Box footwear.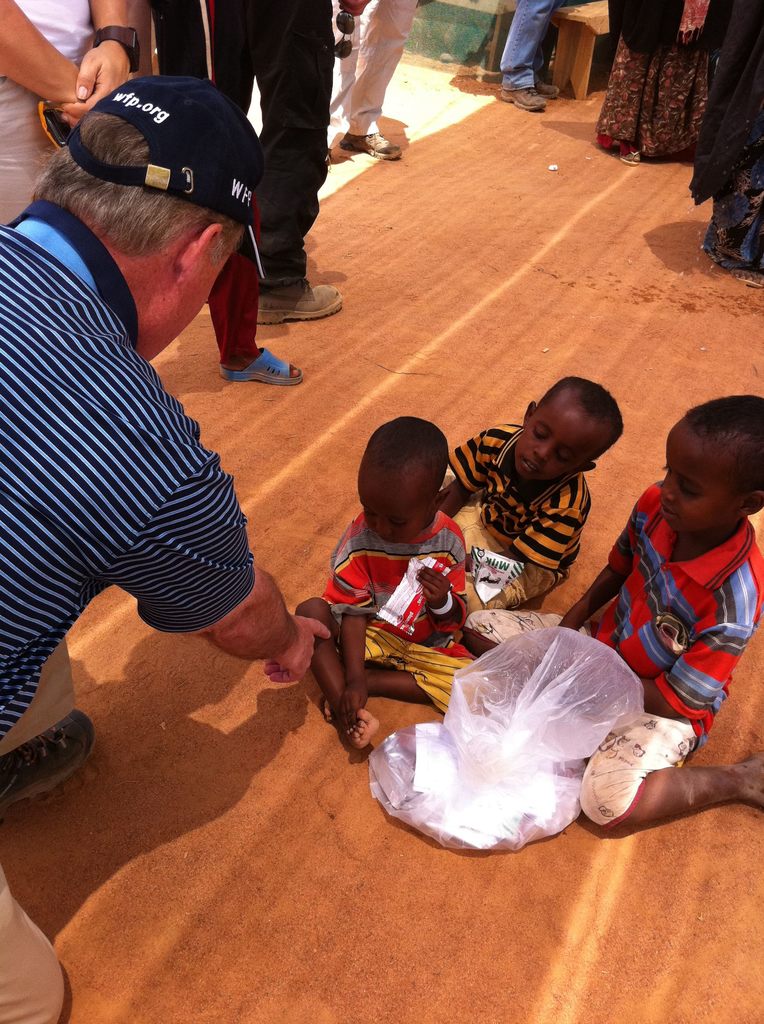
(left=337, top=129, right=406, bottom=166).
